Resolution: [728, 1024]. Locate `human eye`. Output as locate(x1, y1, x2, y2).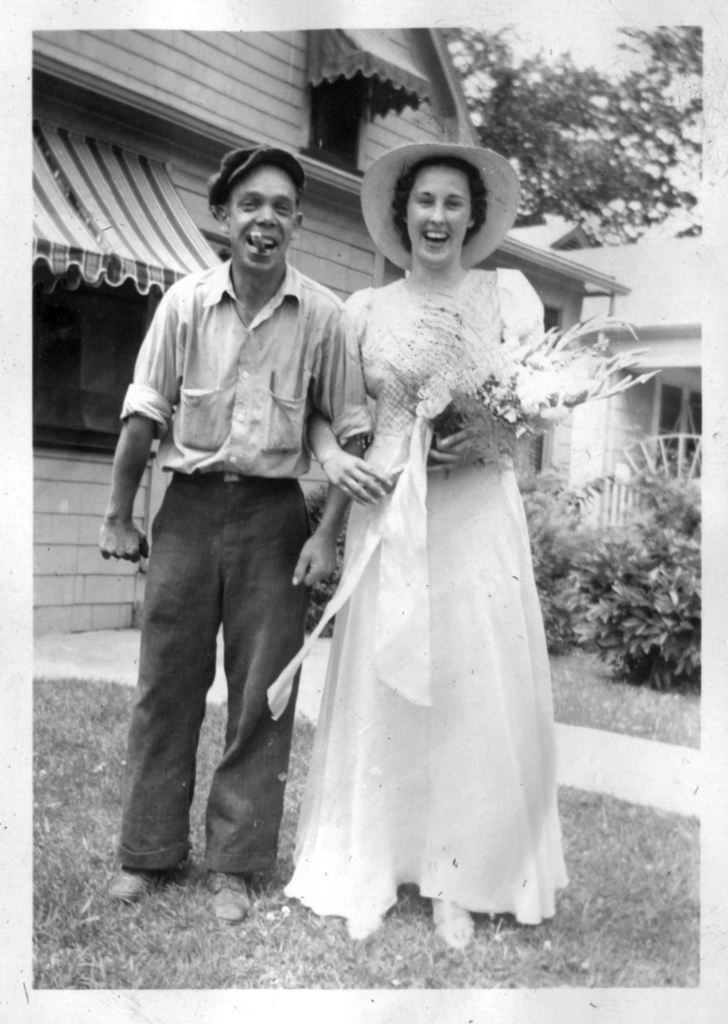
locate(418, 197, 436, 209).
